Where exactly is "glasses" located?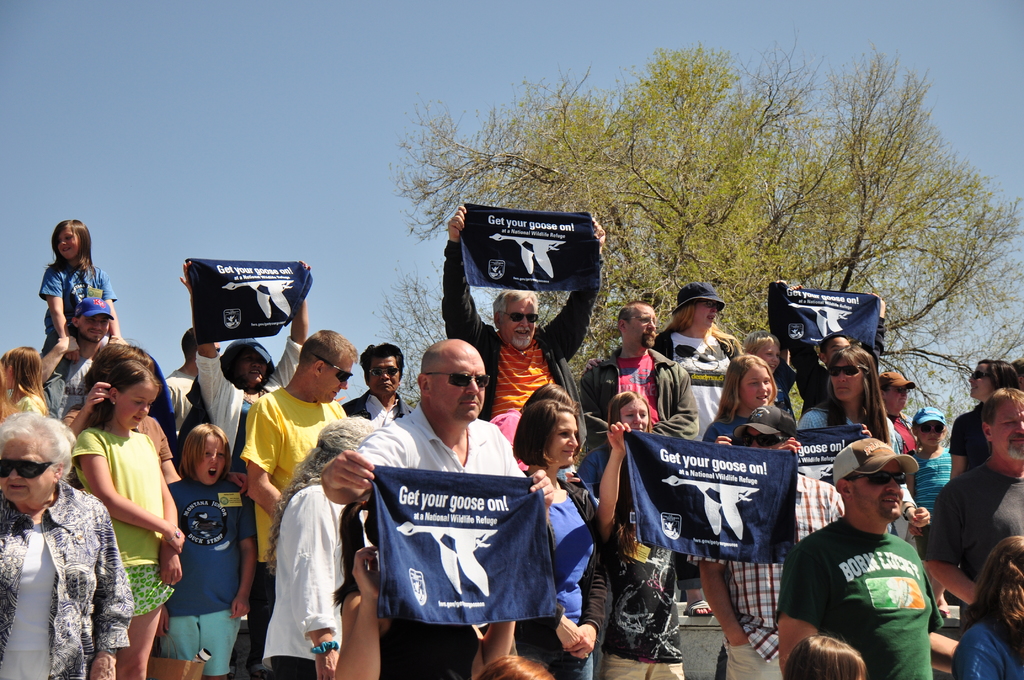
Its bounding box is <region>0, 455, 49, 480</region>.
